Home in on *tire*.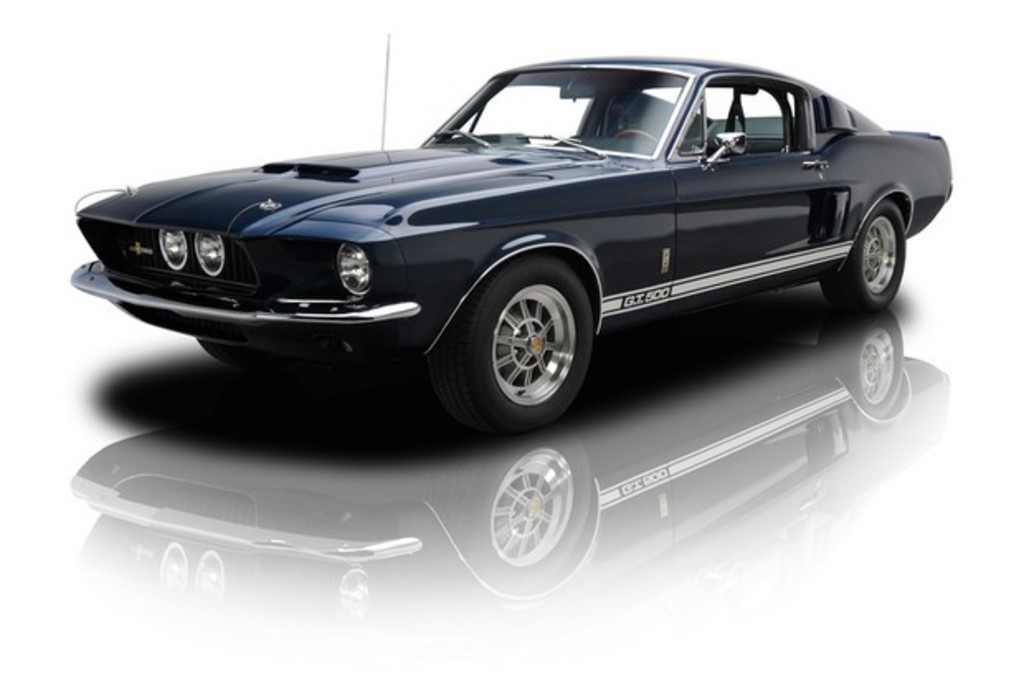
Homed in at {"left": 819, "top": 198, "right": 905, "bottom": 309}.
